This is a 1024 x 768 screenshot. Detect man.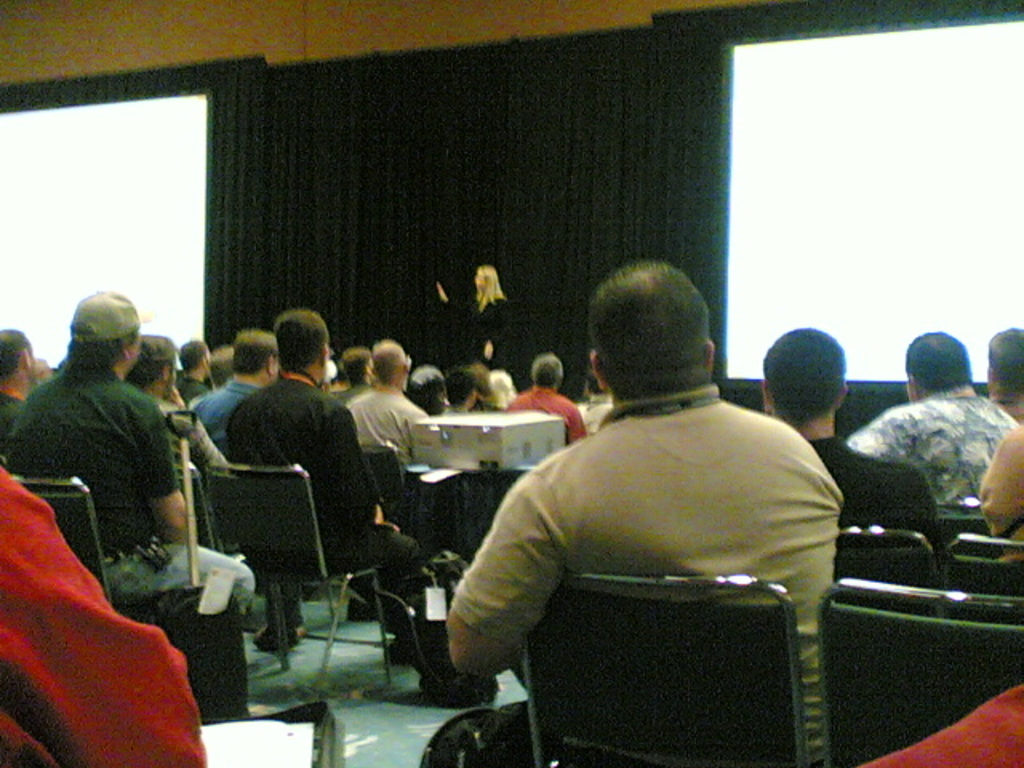
{"left": 763, "top": 326, "right": 942, "bottom": 560}.
